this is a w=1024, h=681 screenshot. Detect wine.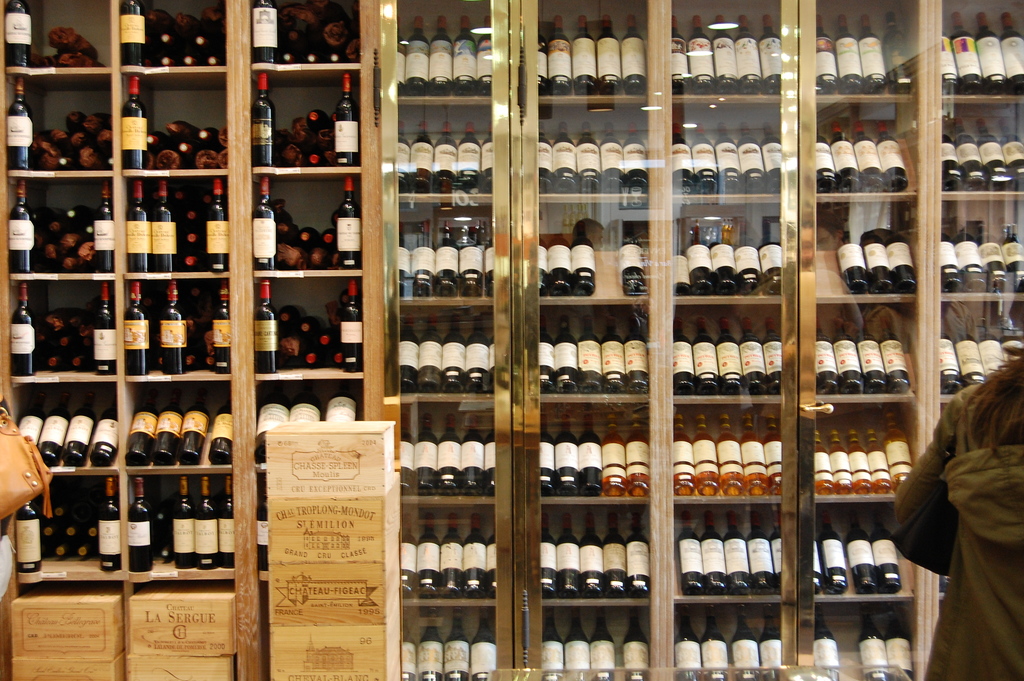
(413,415,437,495).
